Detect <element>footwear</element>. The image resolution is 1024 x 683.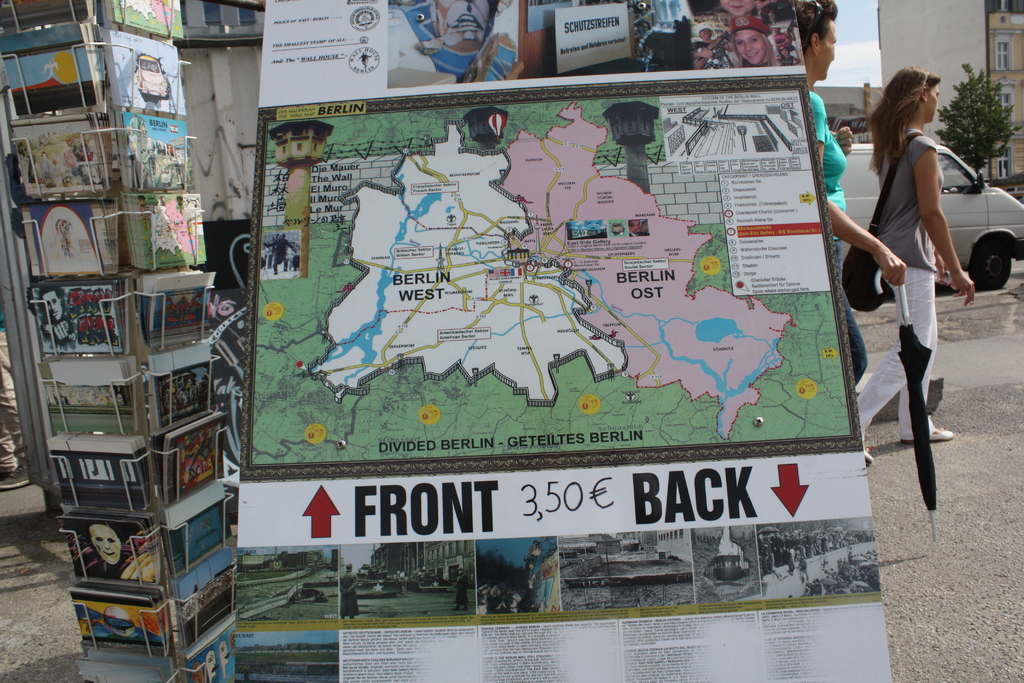
[860, 446, 879, 466].
